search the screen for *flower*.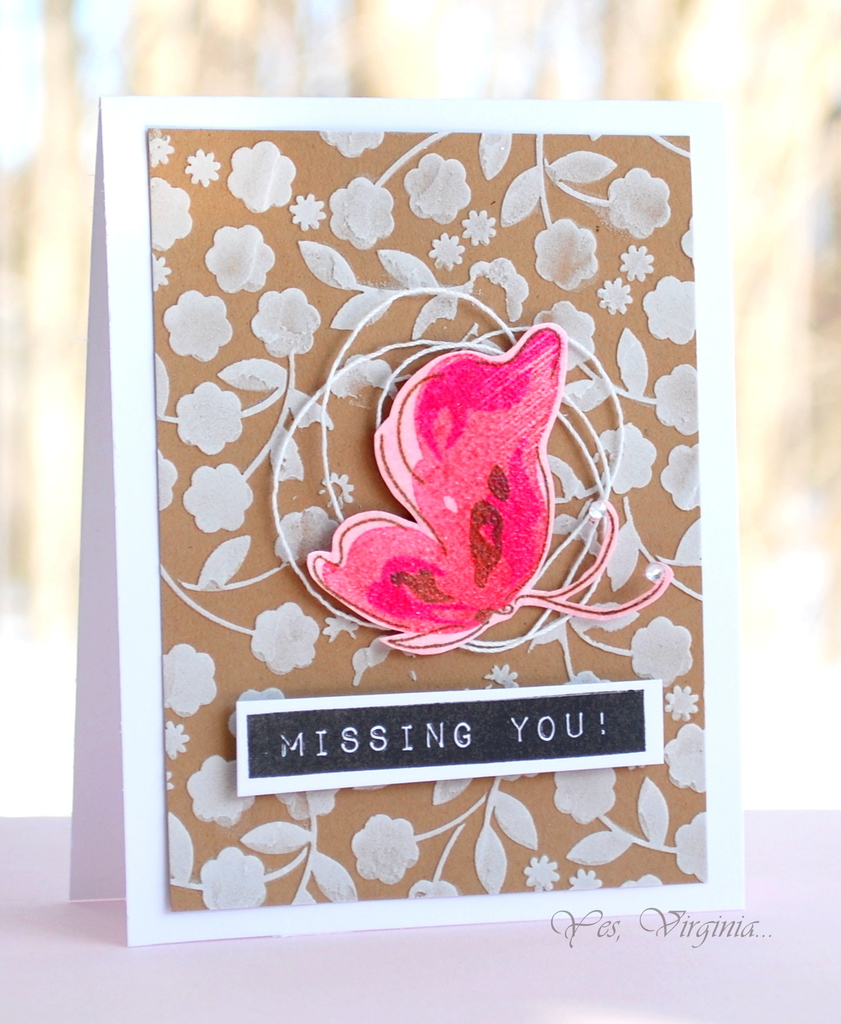
Found at bbox(186, 148, 217, 185).
